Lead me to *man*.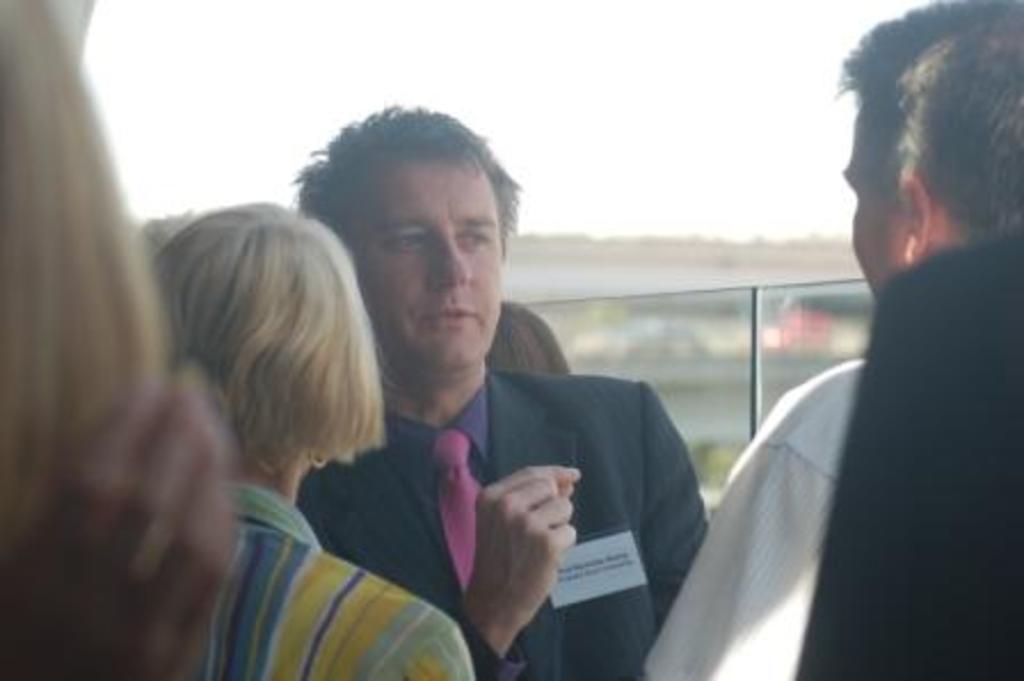
Lead to l=640, t=0, r=1022, b=679.
